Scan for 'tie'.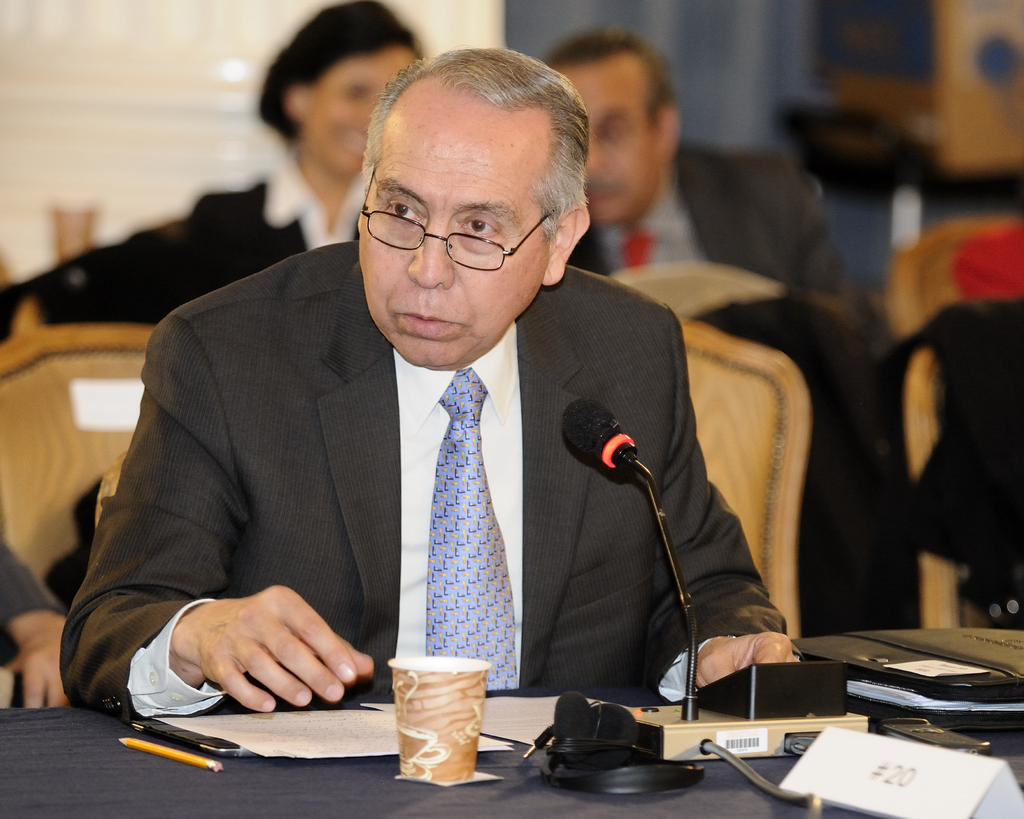
Scan result: rect(427, 363, 524, 698).
